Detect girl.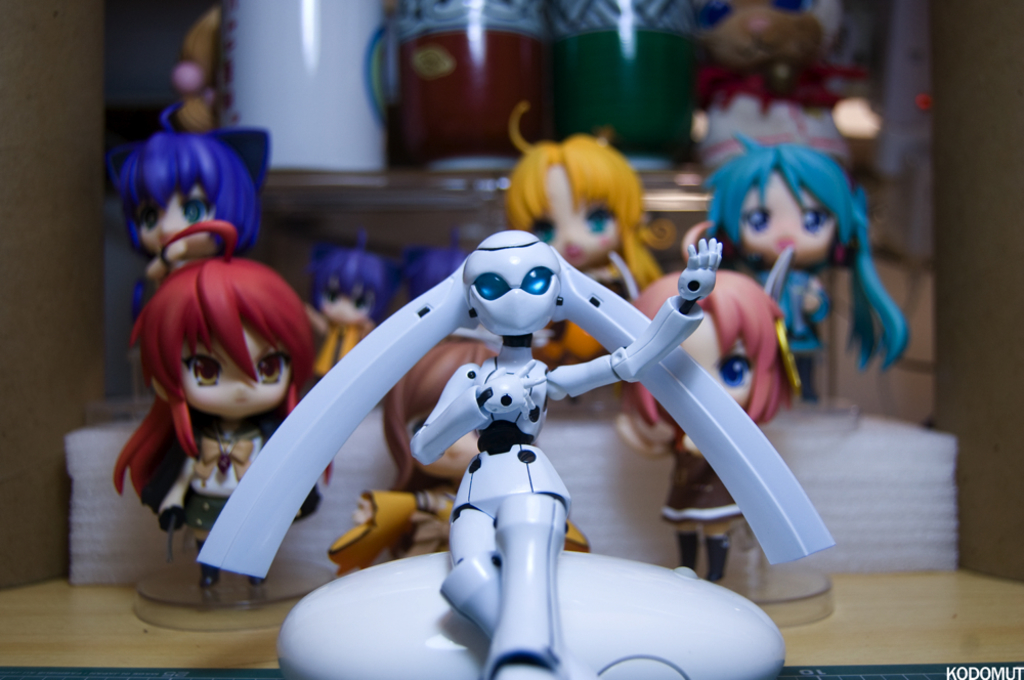
Detected at {"x1": 110, "y1": 13, "x2": 271, "y2": 318}.
